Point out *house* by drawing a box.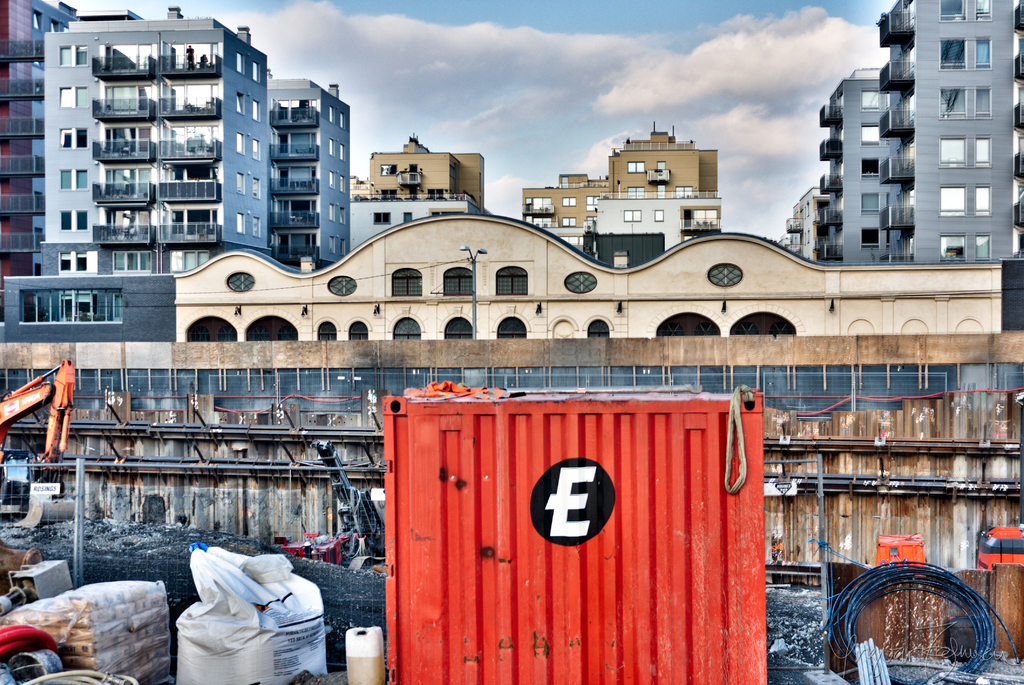
locate(776, 186, 828, 264).
